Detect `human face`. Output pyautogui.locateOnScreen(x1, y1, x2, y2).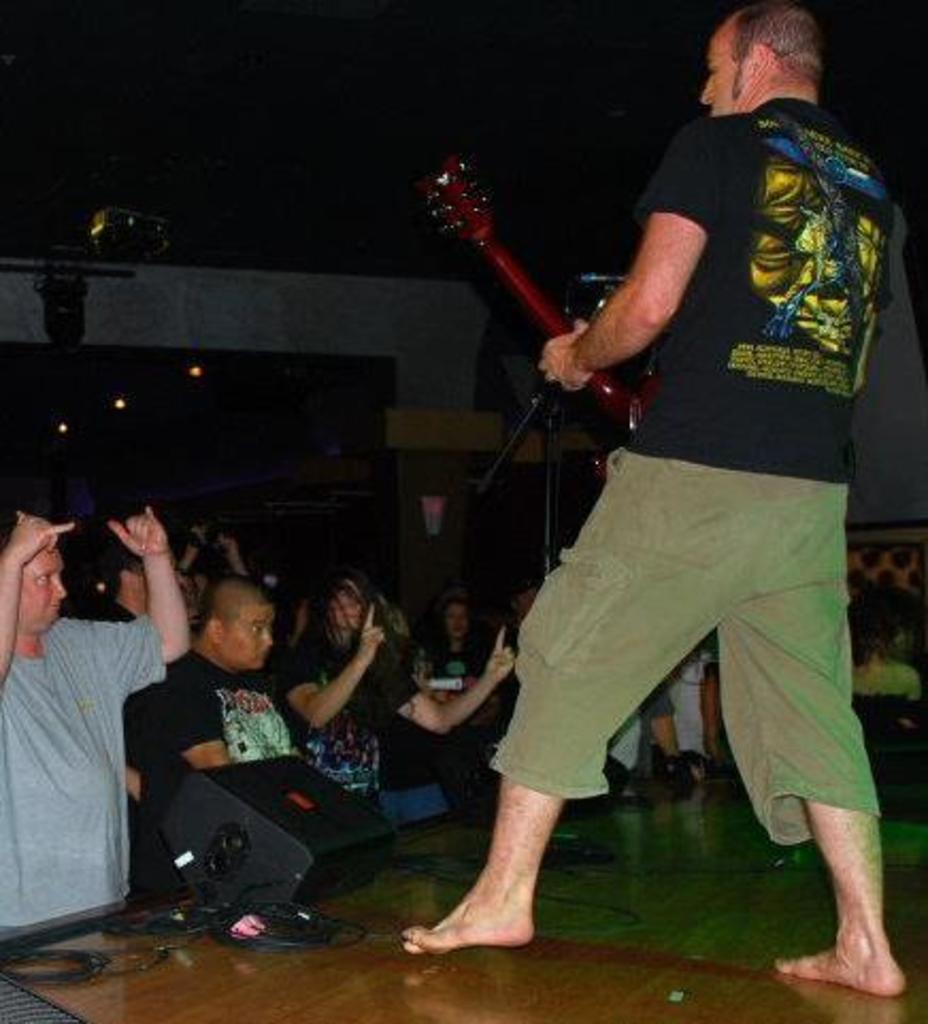
pyautogui.locateOnScreen(700, 34, 747, 115).
